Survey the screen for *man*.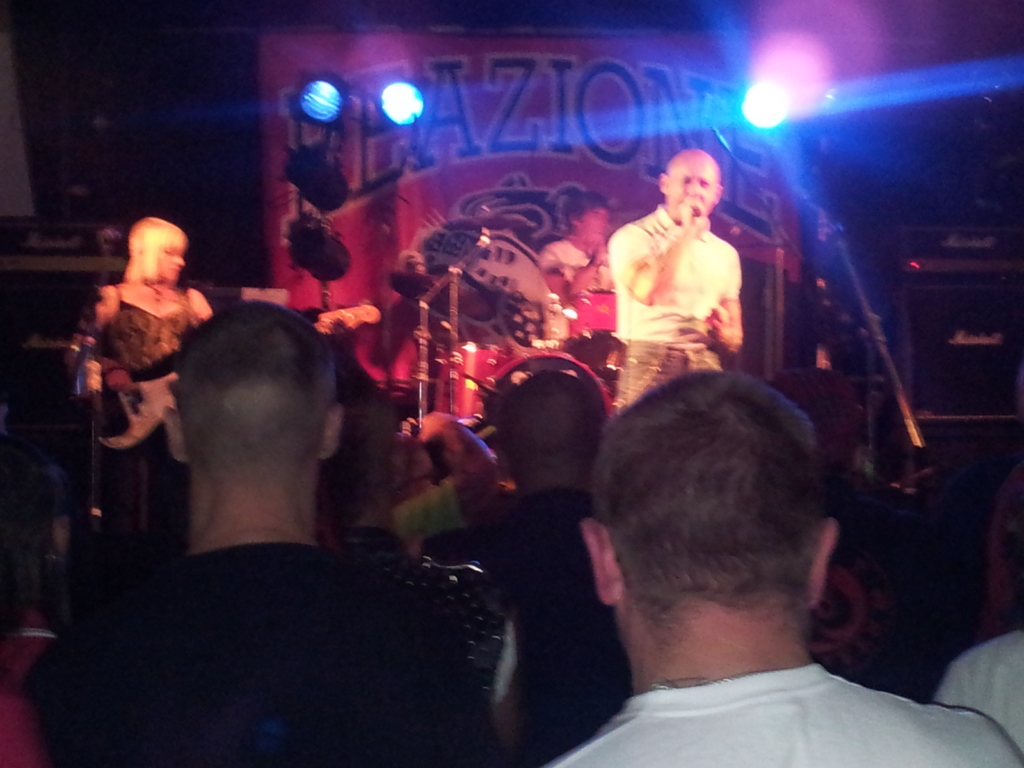
Survey found: (535, 188, 614, 362).
